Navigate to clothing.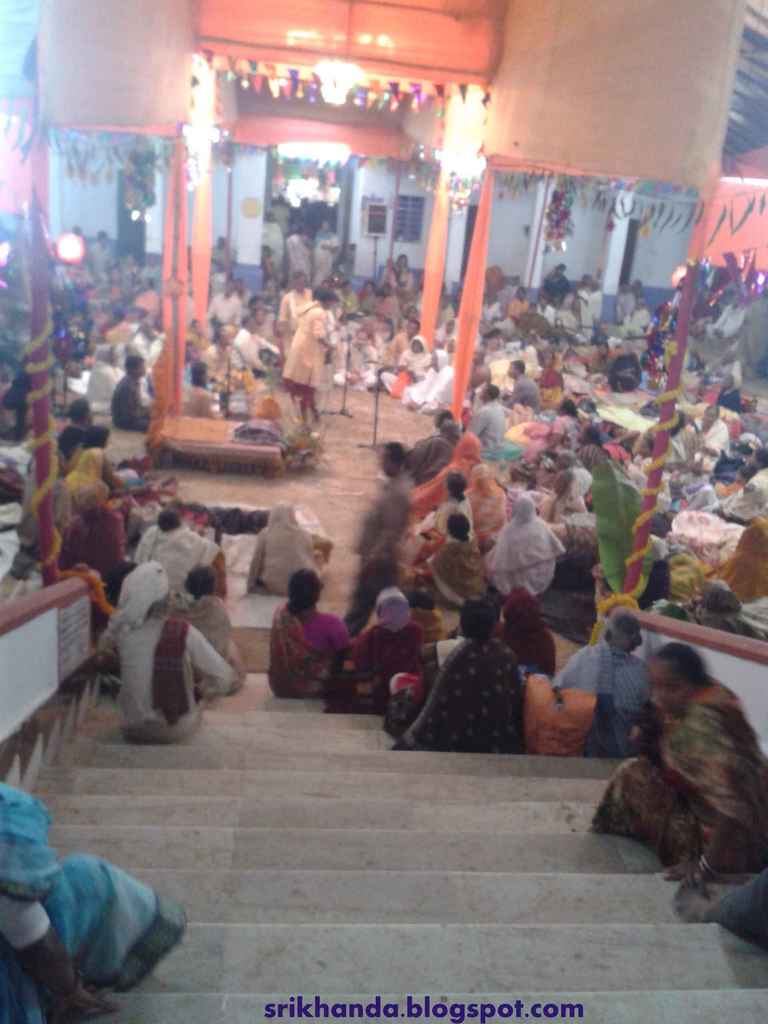
Navigation target: x1=225, y1=332, x2=264, y2=381.
